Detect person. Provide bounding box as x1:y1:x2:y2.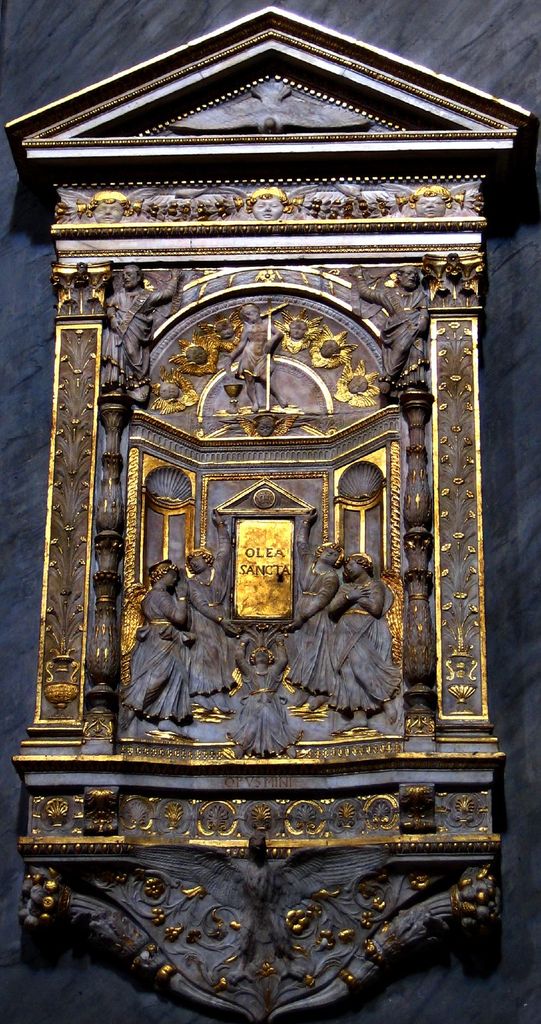
284:505:341:709.
